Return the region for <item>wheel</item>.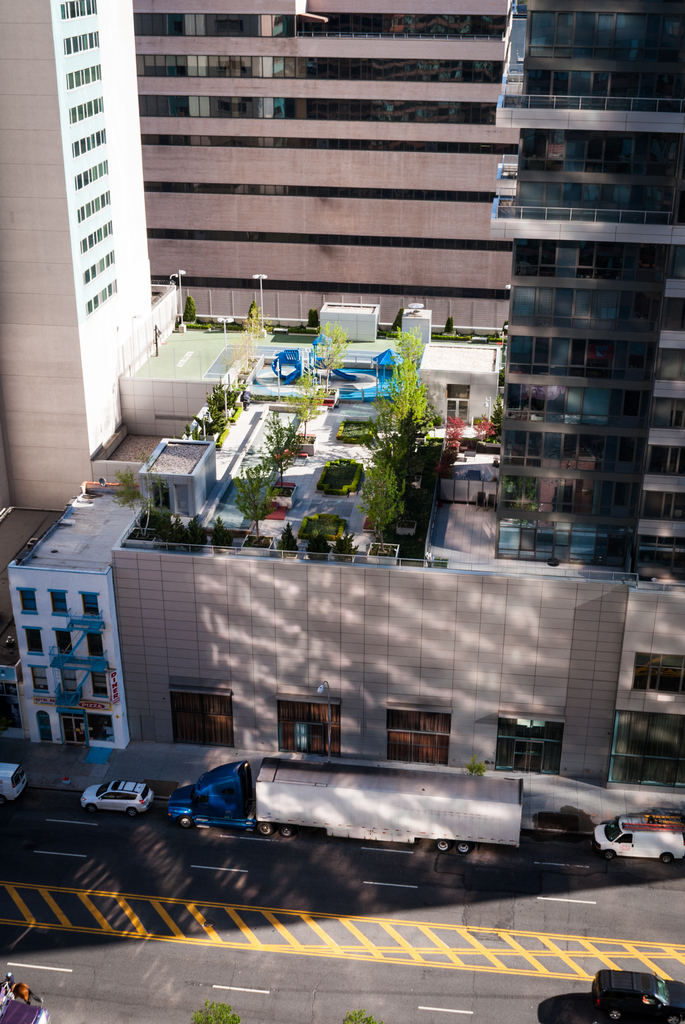
0, 796, 5, 803.
